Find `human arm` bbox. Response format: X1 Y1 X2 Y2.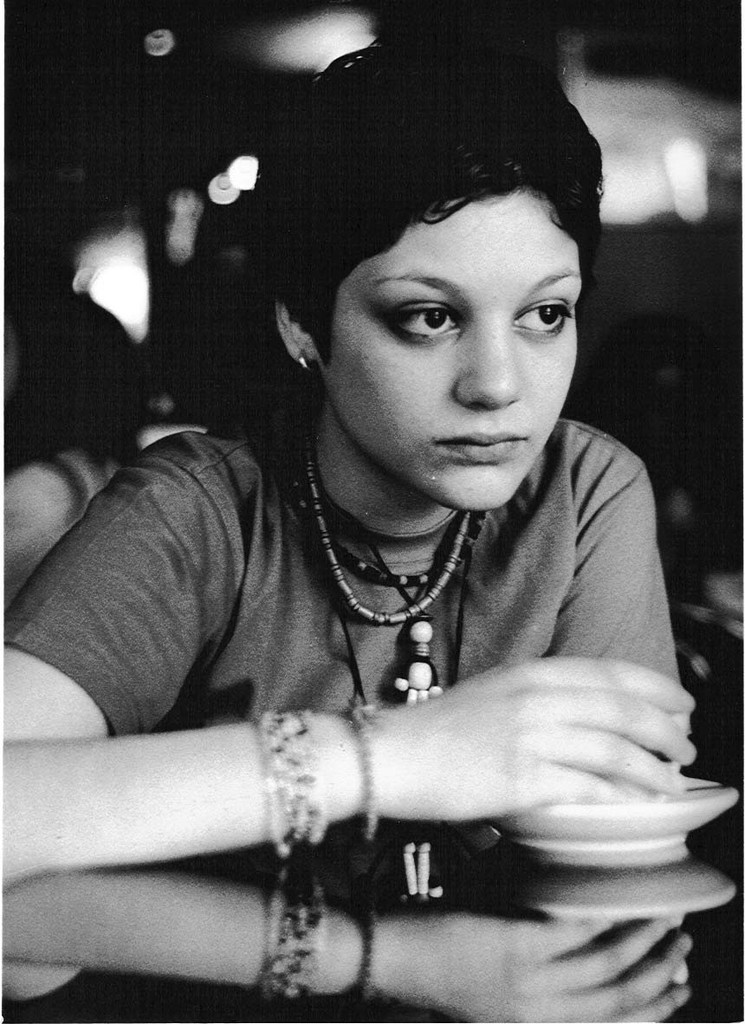
0 454 692 883.
